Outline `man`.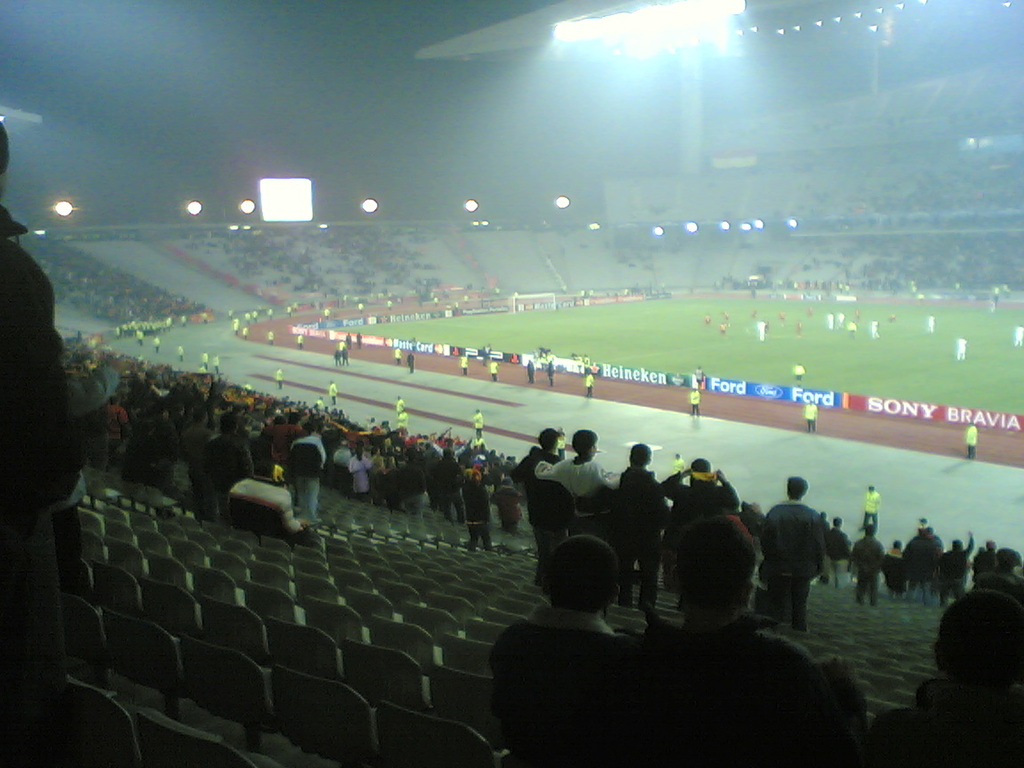
Outline: 905/522/939/606.
